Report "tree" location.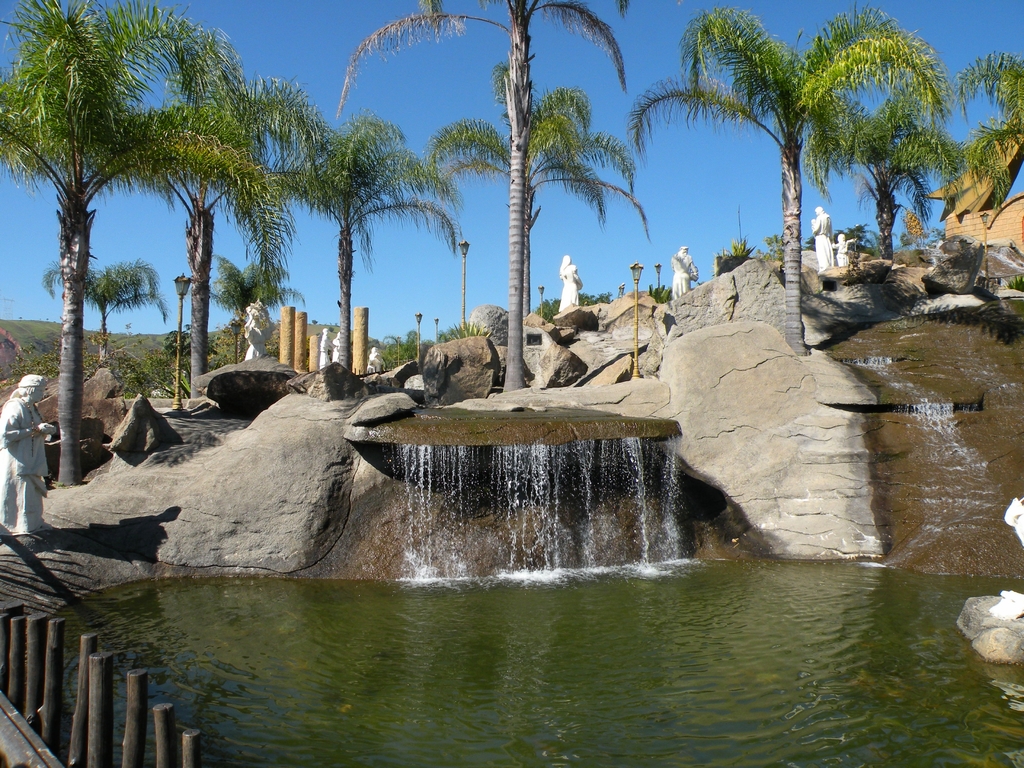
Report: Rect(428, 85, 636, 319).
